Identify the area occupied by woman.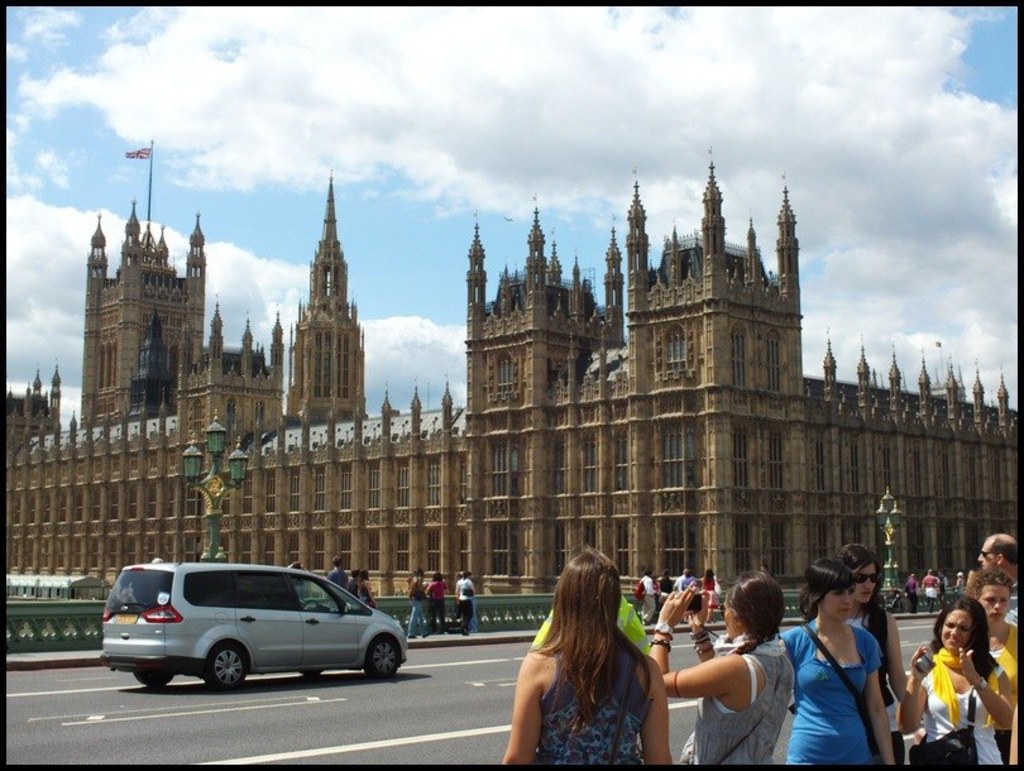
Area: 703:570:721:624.
